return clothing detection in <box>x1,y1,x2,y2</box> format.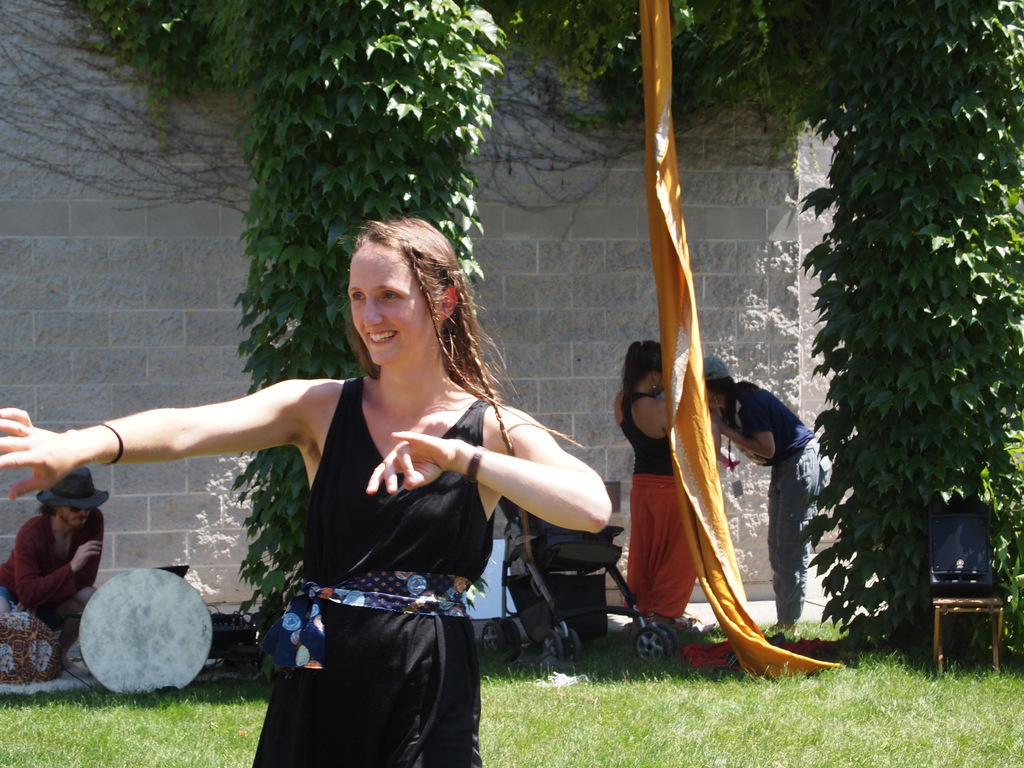
<box>730,381,824,621</box>.
